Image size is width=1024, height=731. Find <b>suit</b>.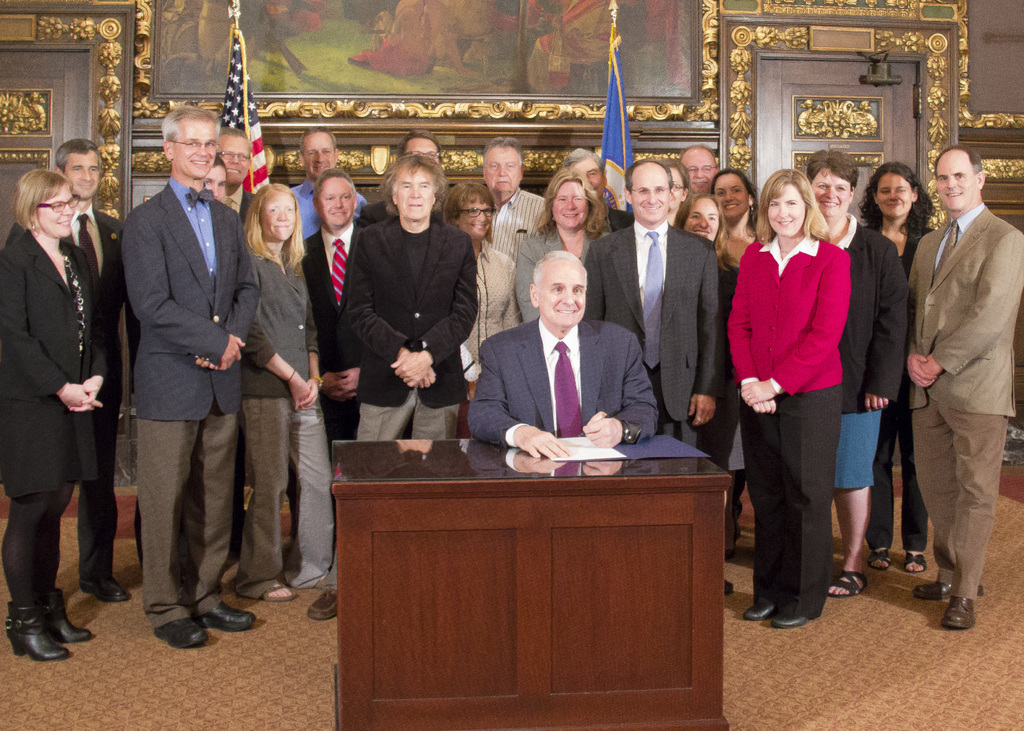
(223,186,259,221).
